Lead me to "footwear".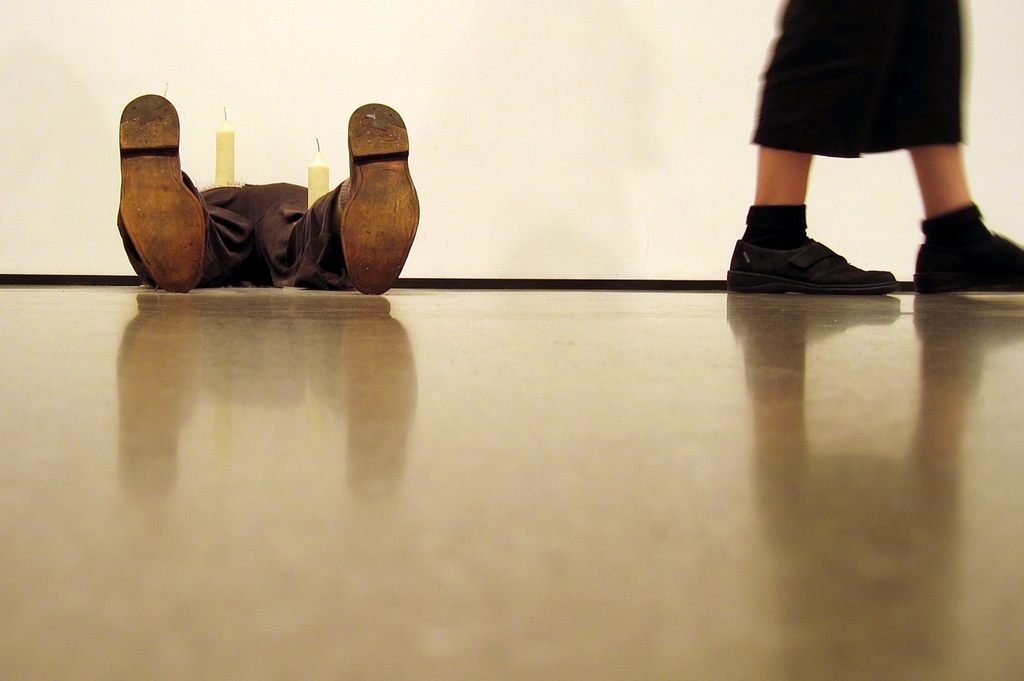
Lead to crop(915, 222, 1023, 294).
